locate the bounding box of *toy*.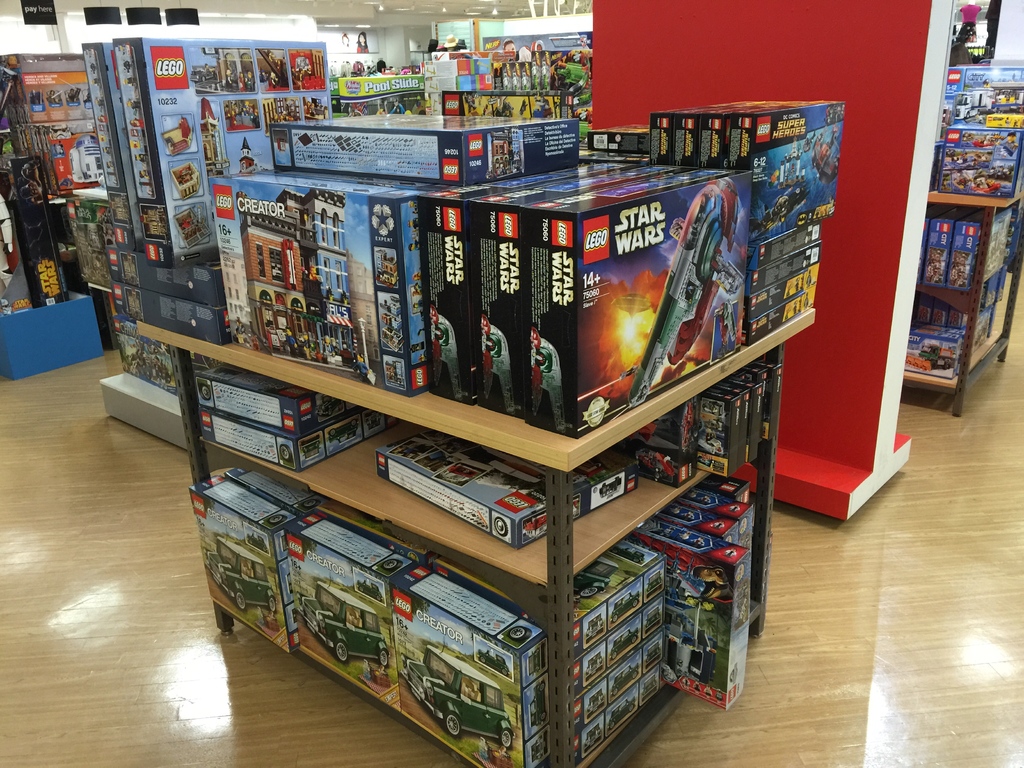
Bounding box: <region>0, 194, 12, 296</region>.
